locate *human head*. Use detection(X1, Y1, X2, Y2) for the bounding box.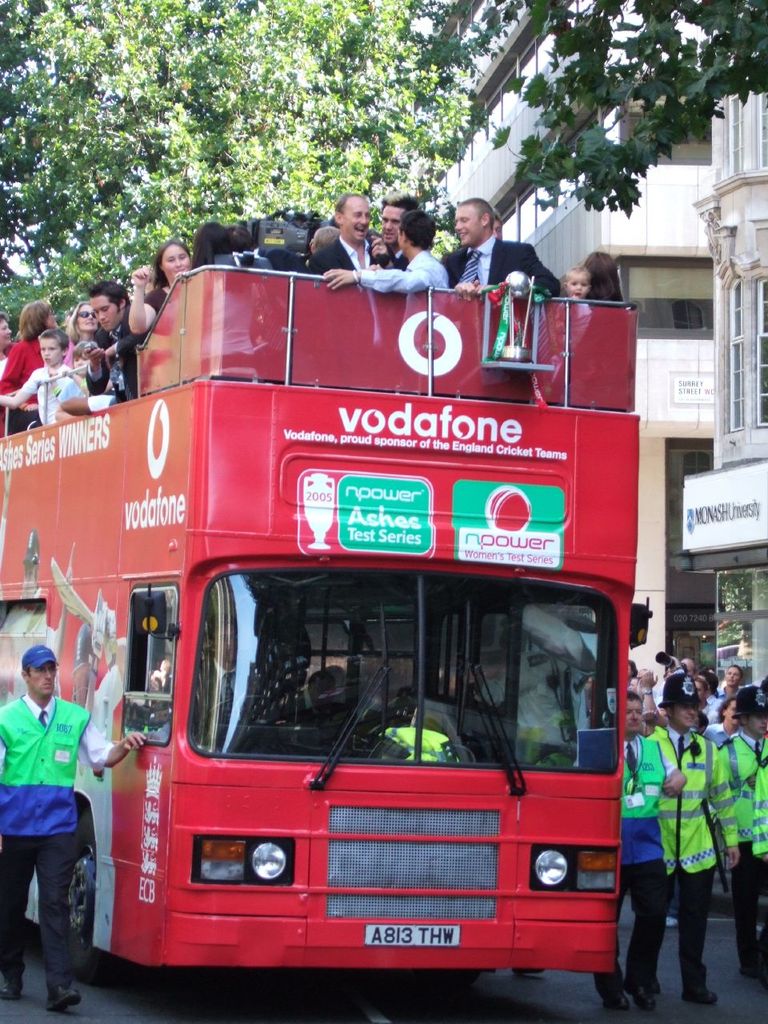
detection(191, 222, 226, 258).
